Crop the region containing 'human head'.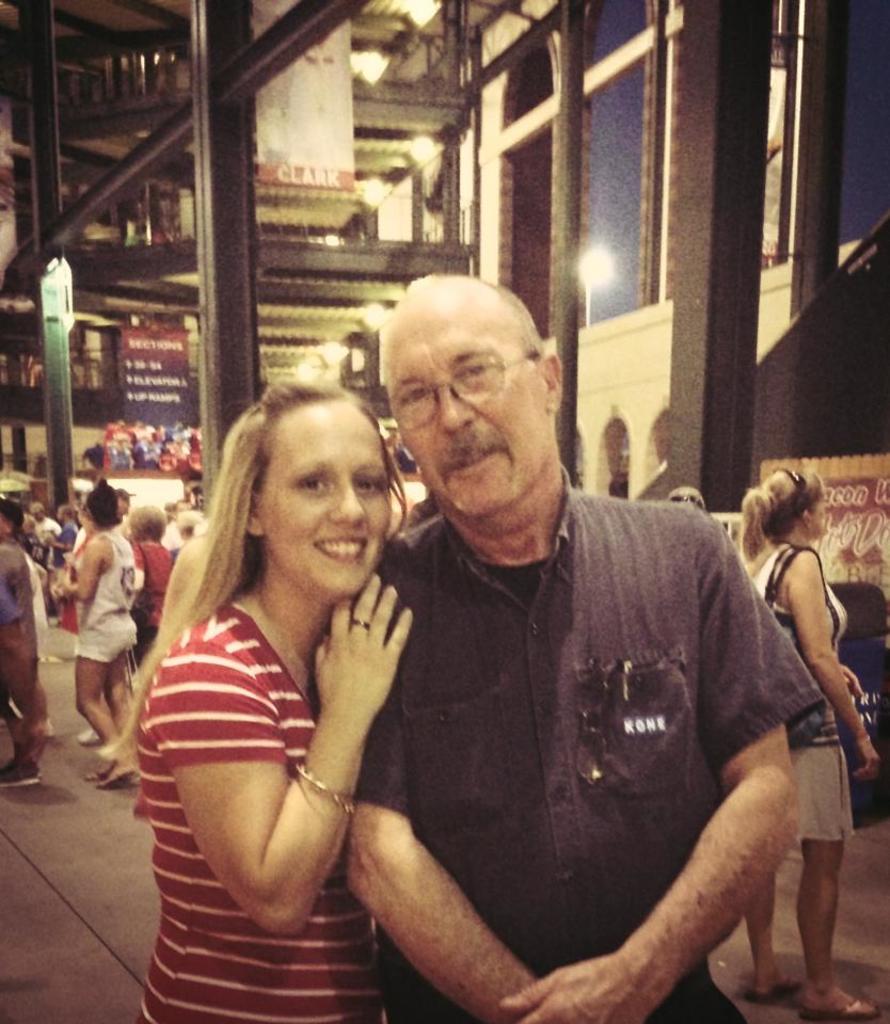
Crop region: (x1=732, y1=468, x2=838, y2=547).
